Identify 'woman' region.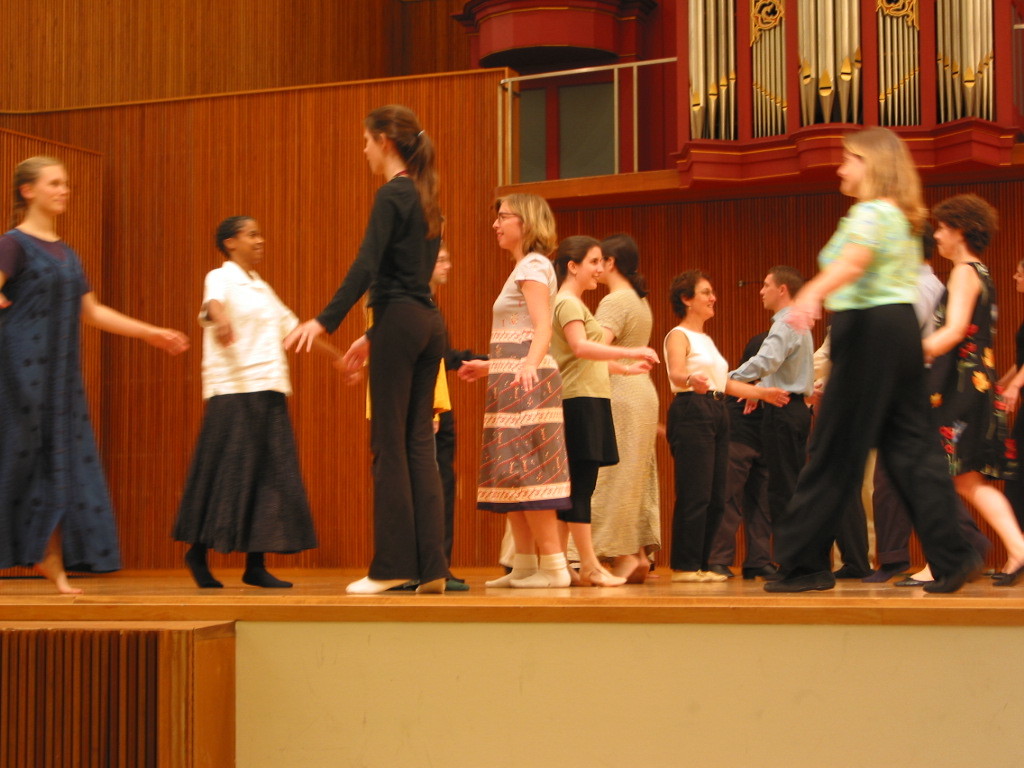
Region: [left=455, top=195, right=576, bottom=588].
